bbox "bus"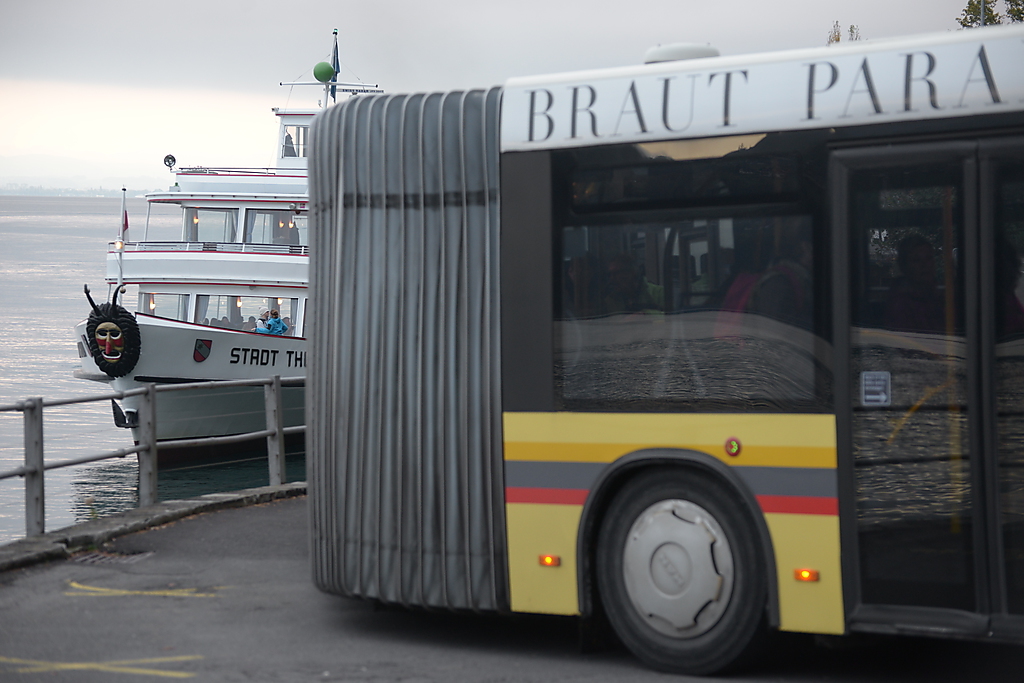
box=[305, 20, 1023, 678]
